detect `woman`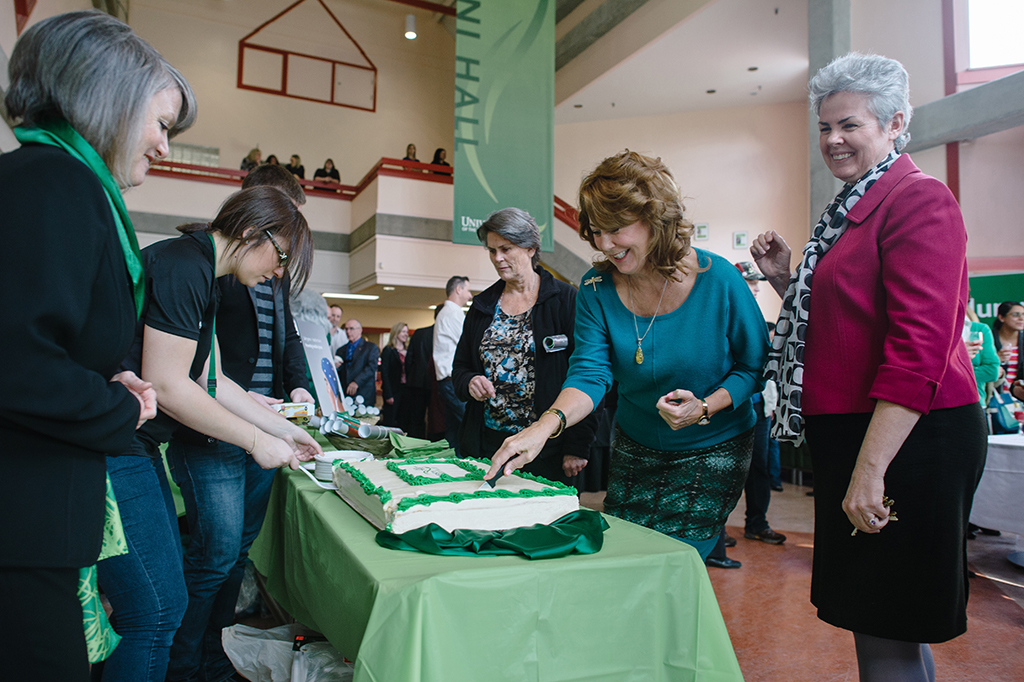
left=993, top=302, right=1023, bottom=394
